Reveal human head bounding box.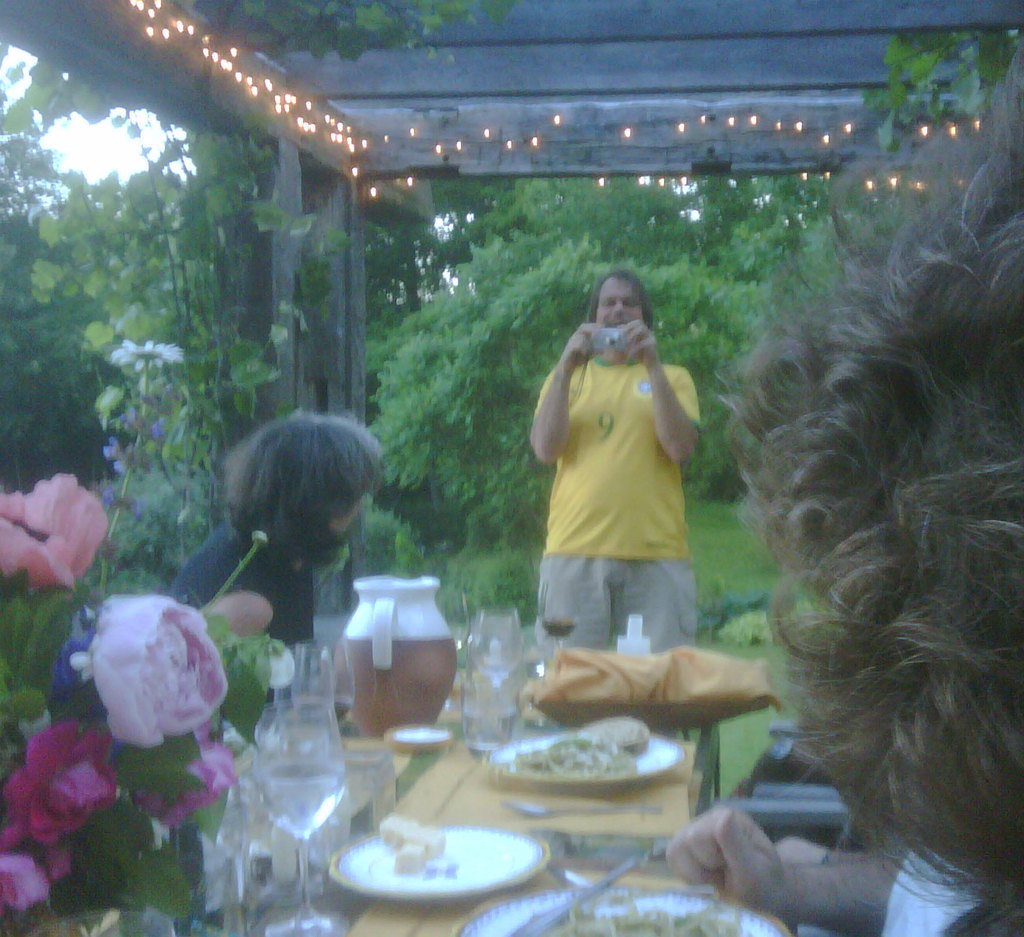
Revealed: <bbox>716, 55, 1023, 933</bbox>.
